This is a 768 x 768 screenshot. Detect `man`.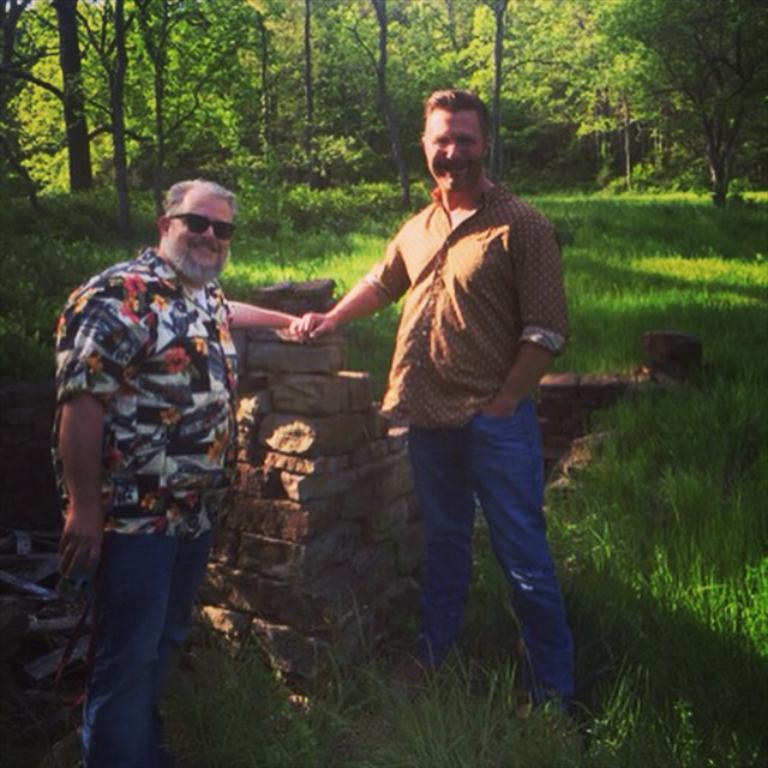
BBox(46, 182, 324, 767).
